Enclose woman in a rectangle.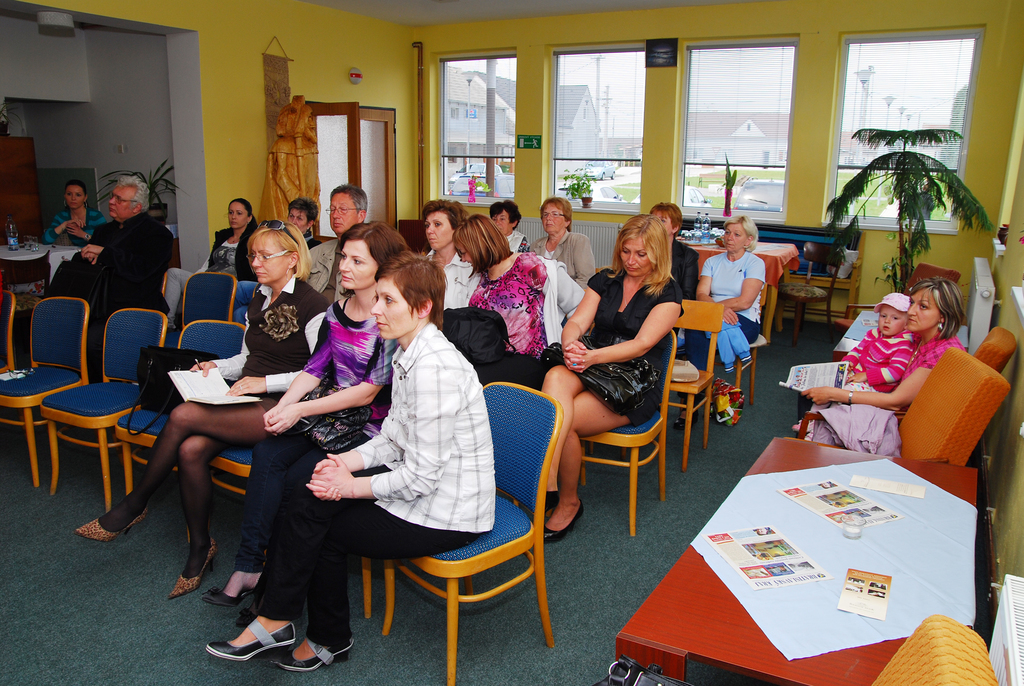
675,213,766,430.
